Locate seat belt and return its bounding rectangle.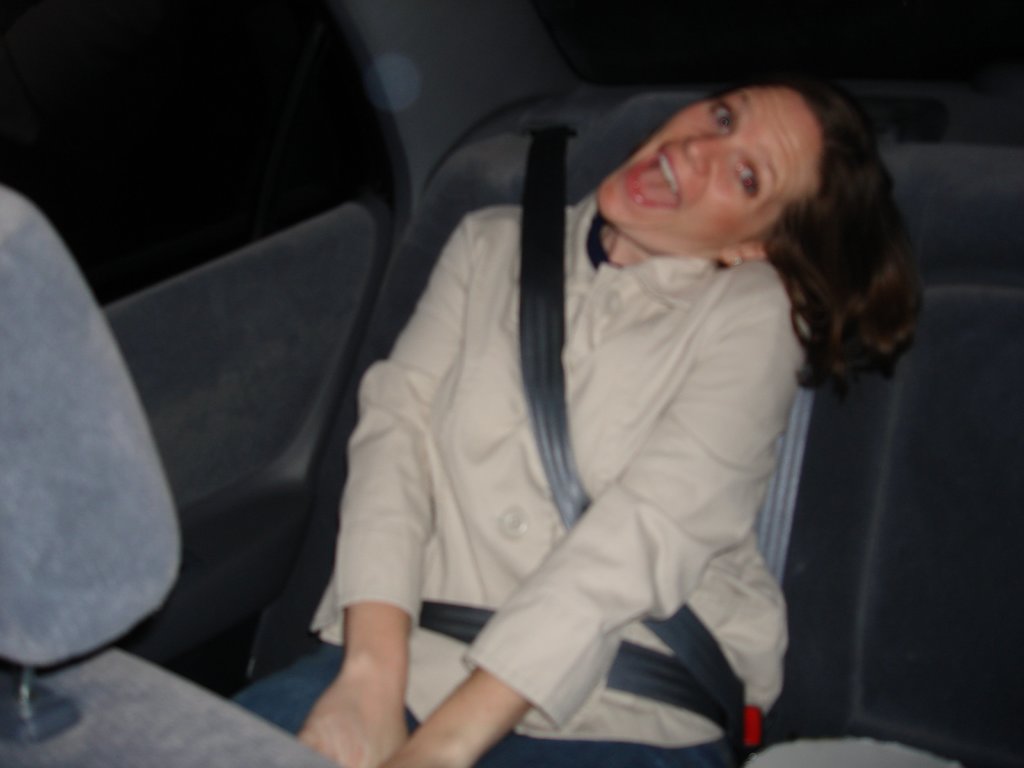
BBox(418, 124, 751, 749).
